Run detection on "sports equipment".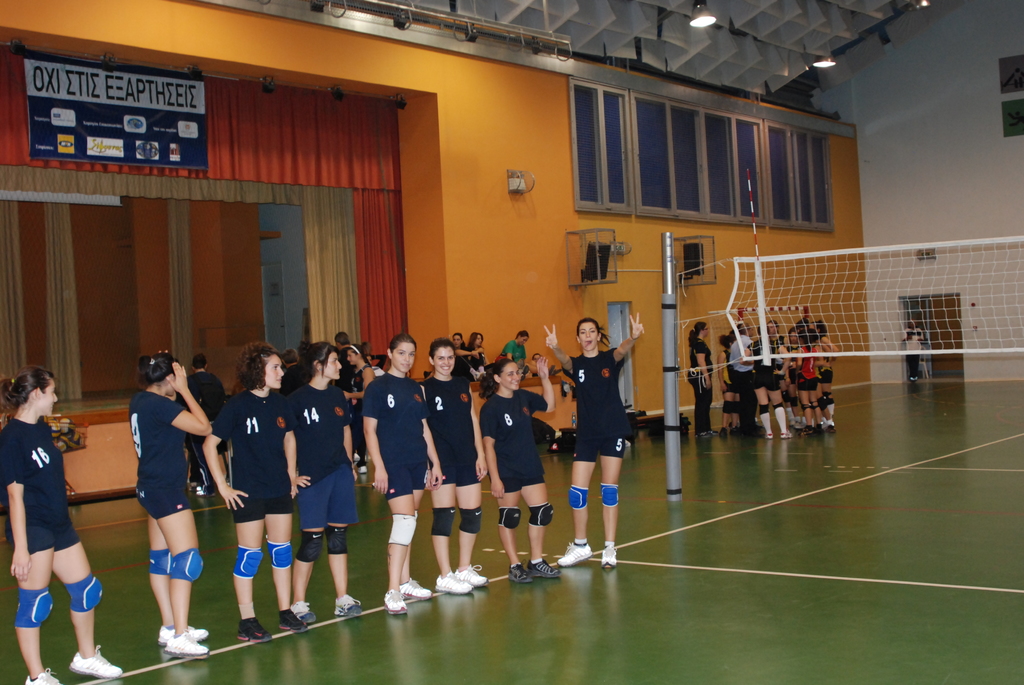
Result: pyautogui.locateOnScreen(336, 597, 362, 618).
